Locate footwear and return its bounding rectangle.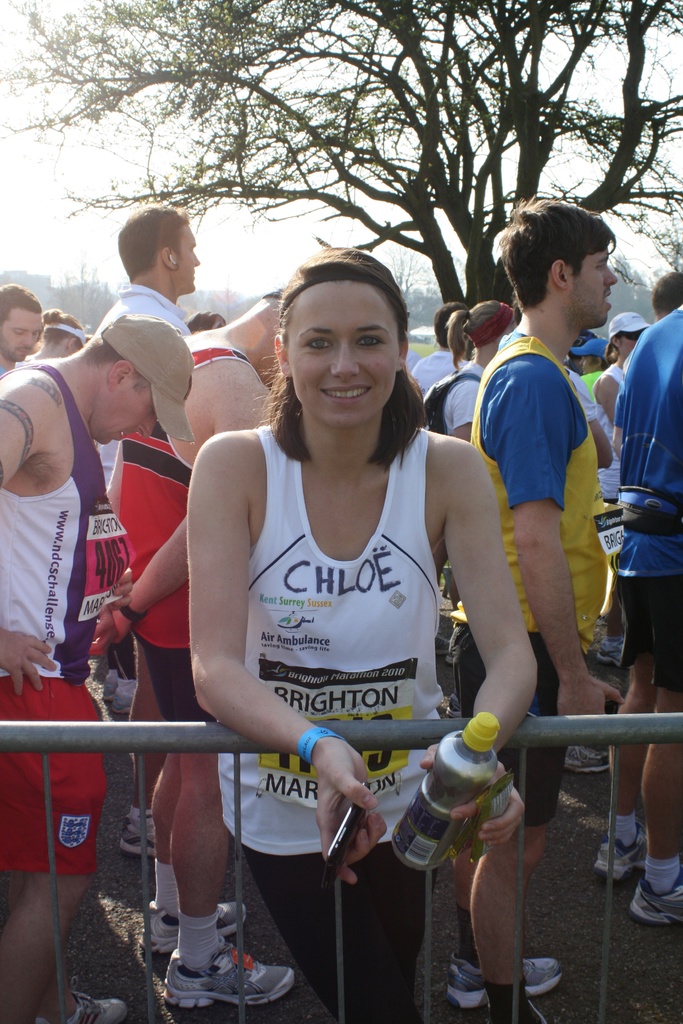
detection(624, 874, 682, 920).
